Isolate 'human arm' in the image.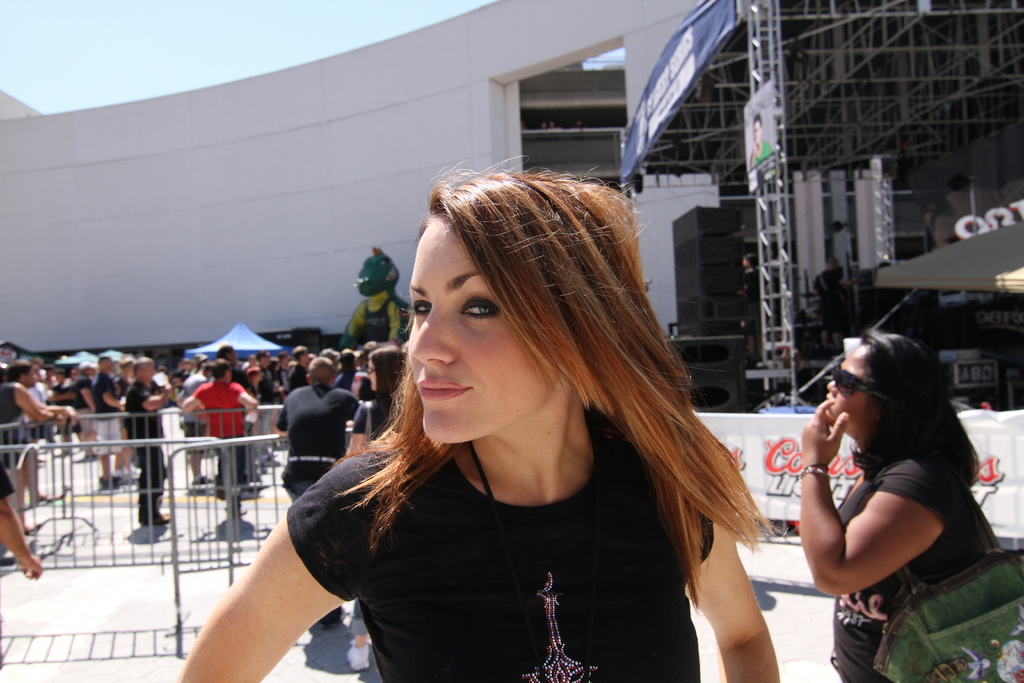
Isolated region: [98, 375, 124, 408].
